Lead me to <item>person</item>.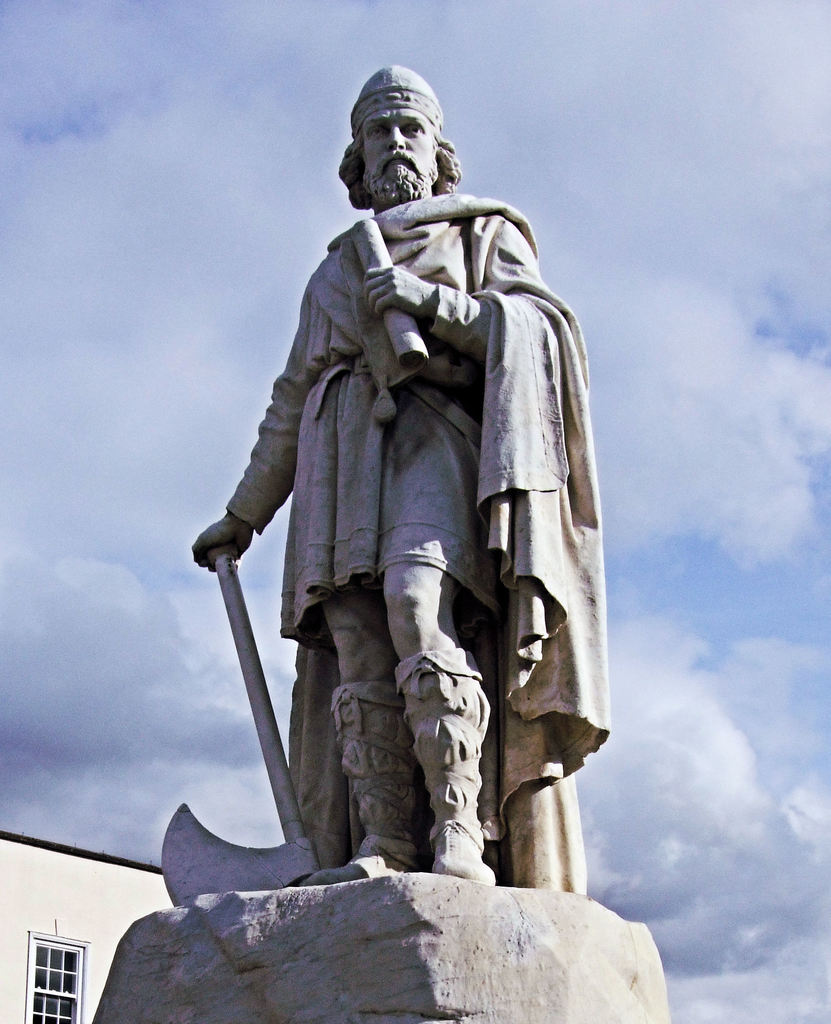
Lead to (left=191, top=63, right=609, bottom=893).
